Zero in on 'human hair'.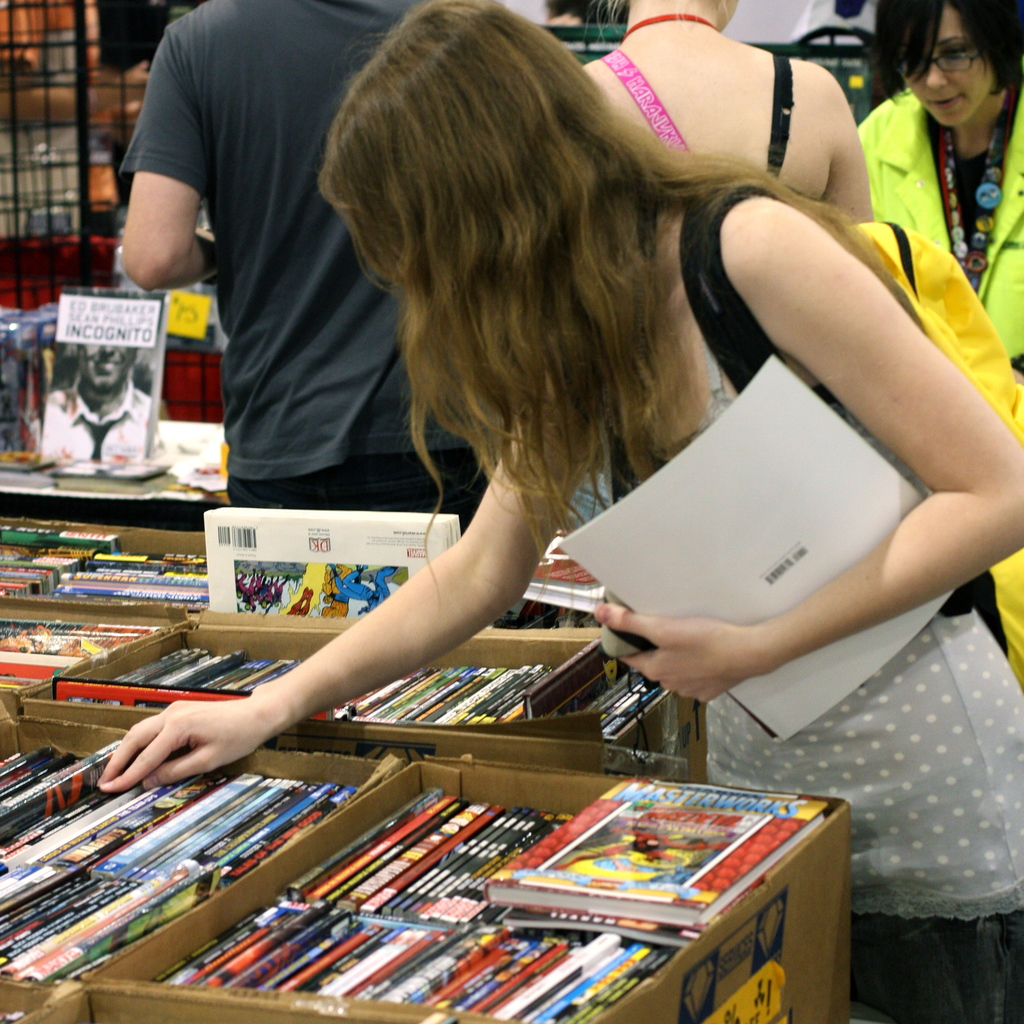
Zeroed in: rect(258, 0, 821, 605).
